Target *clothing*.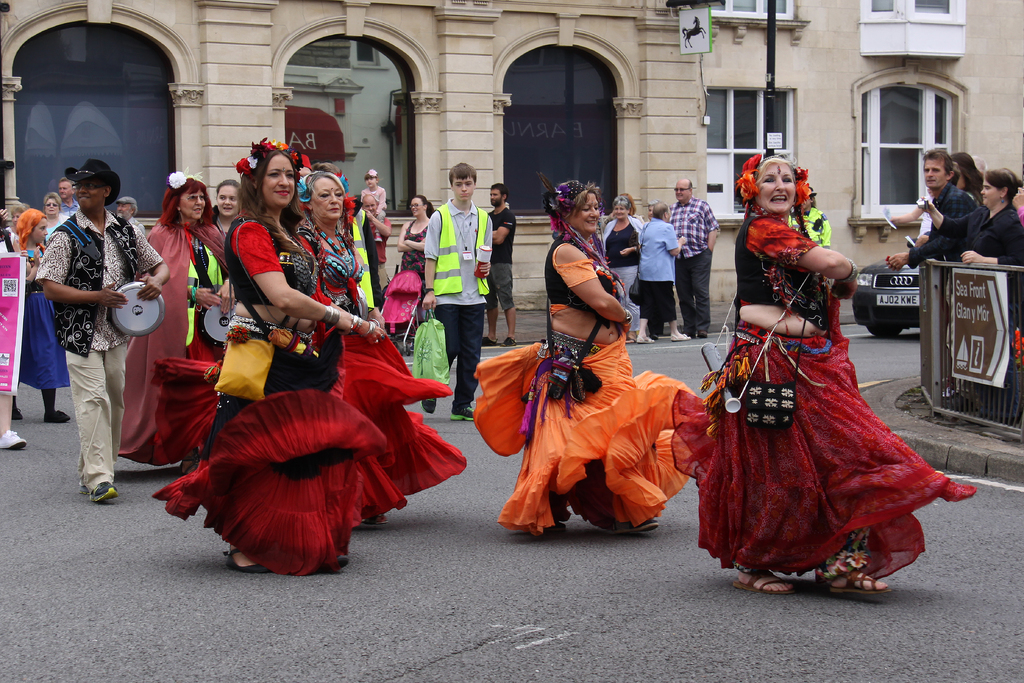
Target region: l=1016, t=206, r=1023, b=226.
